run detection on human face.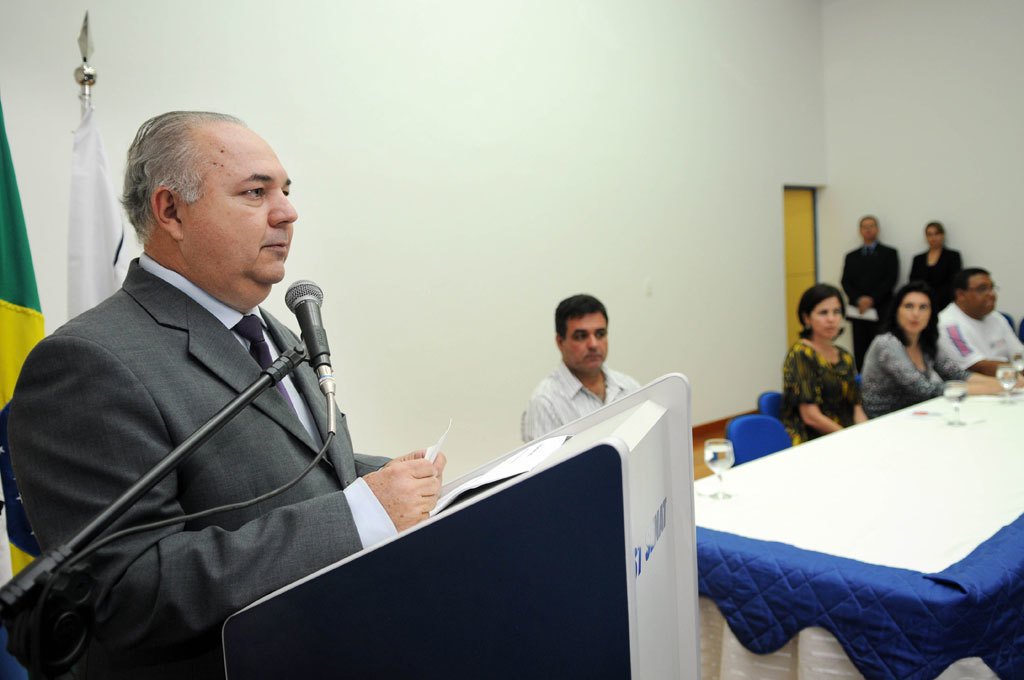
Result: select_region(182, 123, 299, 305).
